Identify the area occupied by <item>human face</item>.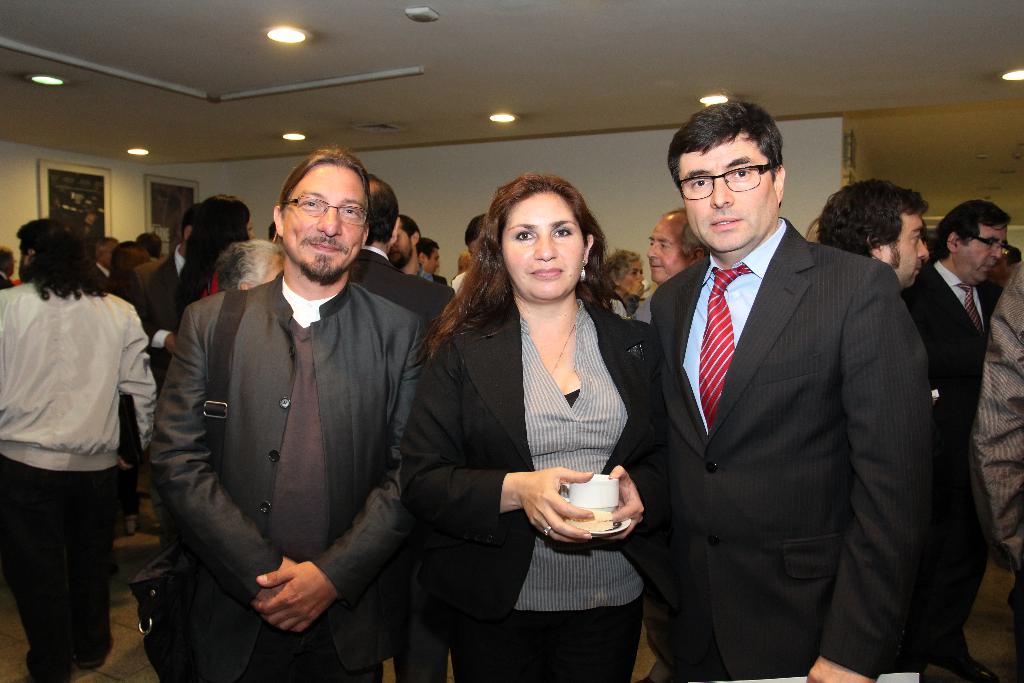
Area: (left=956, top=219, right=1007, bottom=287).
